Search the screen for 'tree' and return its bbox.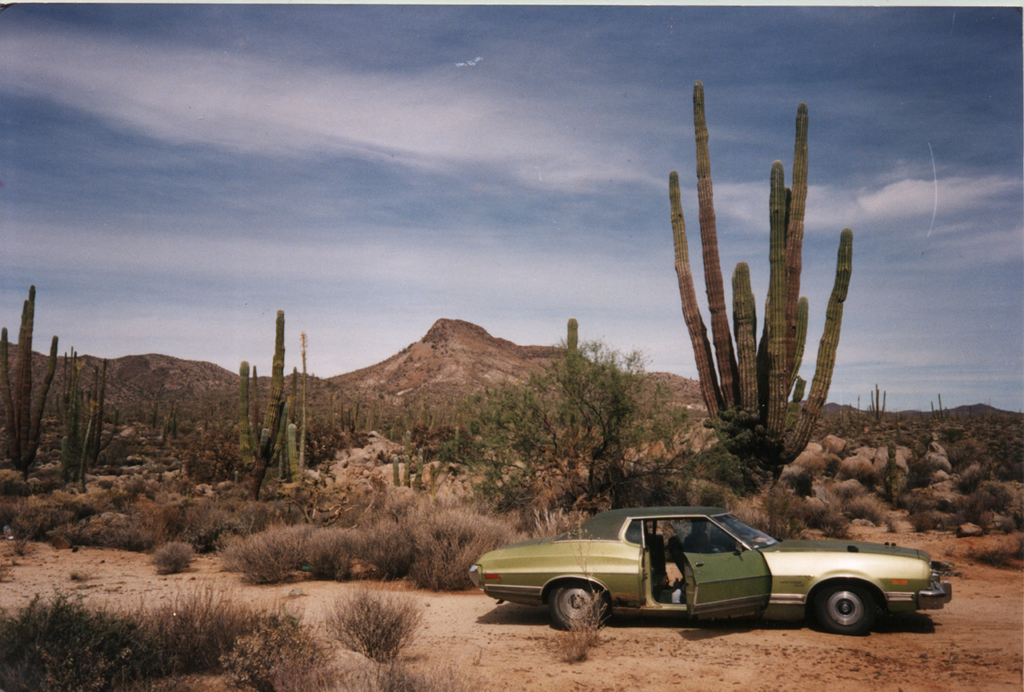
Found: <bbox>553, 301, 590, 461</bbox>.
